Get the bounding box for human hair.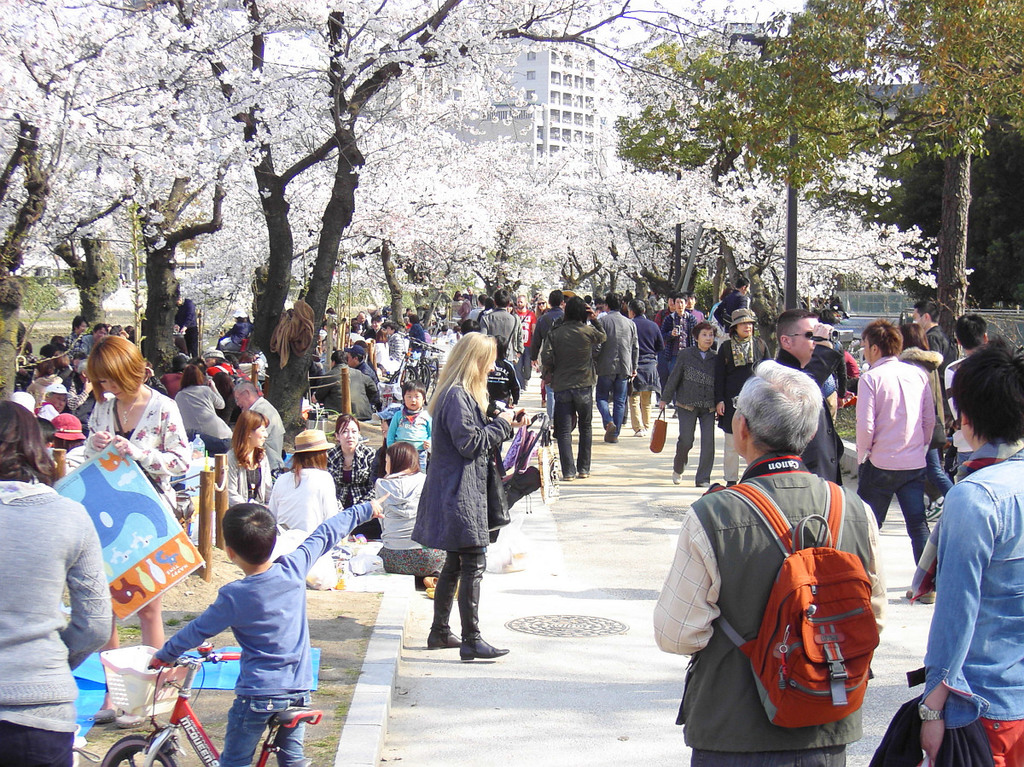
box(956, 336, 1023, 449).
